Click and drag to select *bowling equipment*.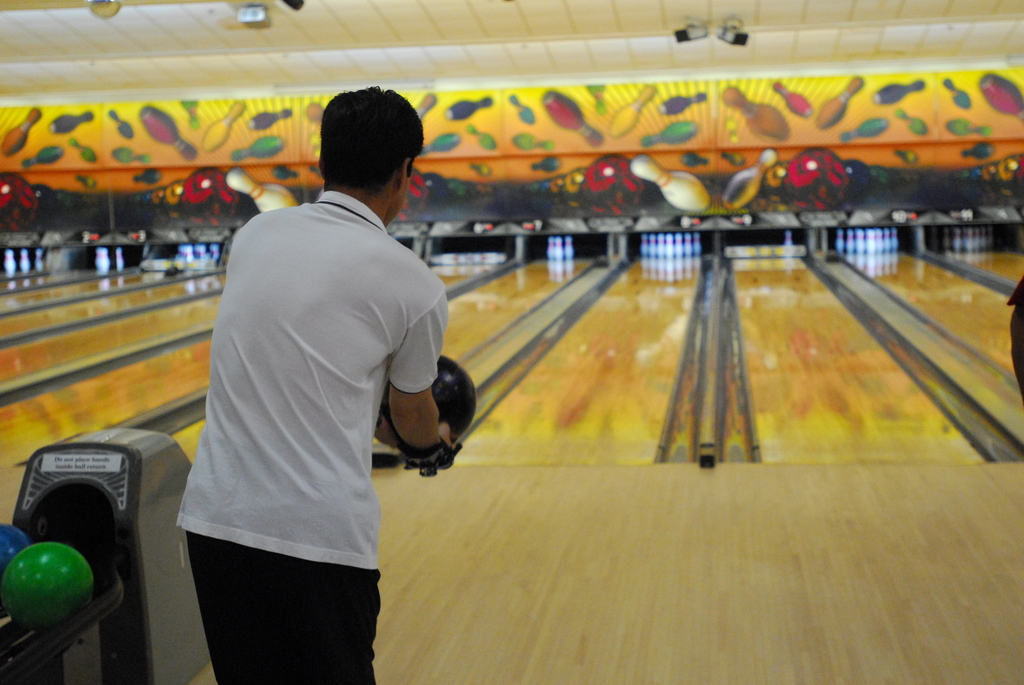
Selection: 445,94,492,118.
